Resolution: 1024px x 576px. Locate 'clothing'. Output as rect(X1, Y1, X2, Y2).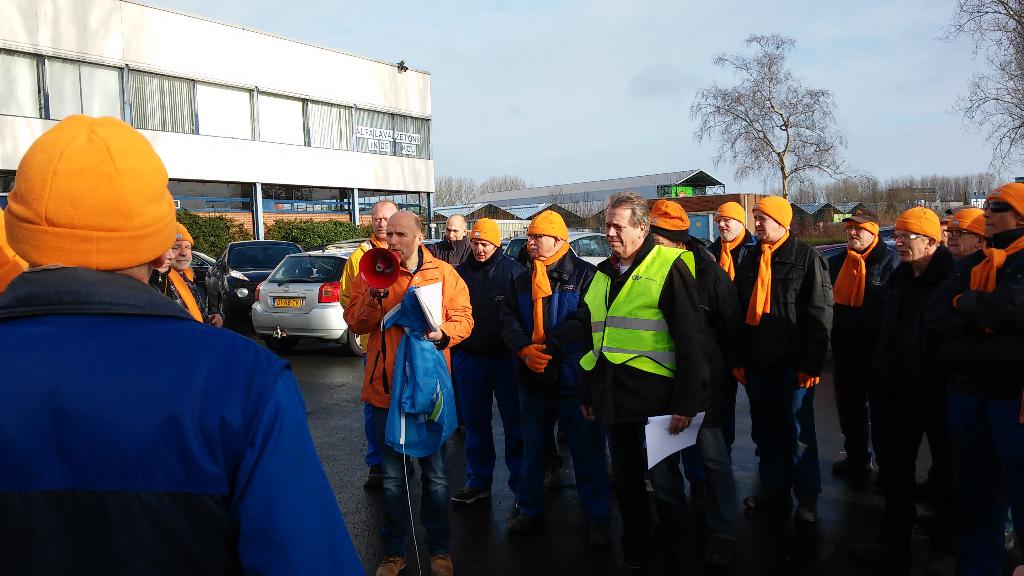
rect(150, 266, 223, 328).
